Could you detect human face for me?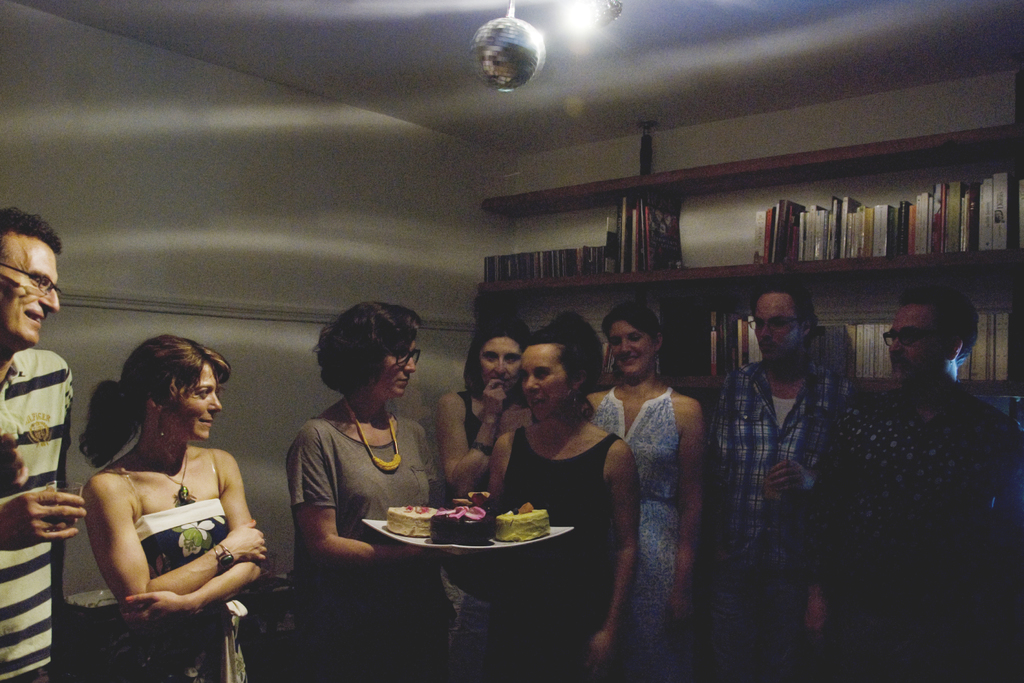
Detection result: locate(886, 309, 939, 383).
